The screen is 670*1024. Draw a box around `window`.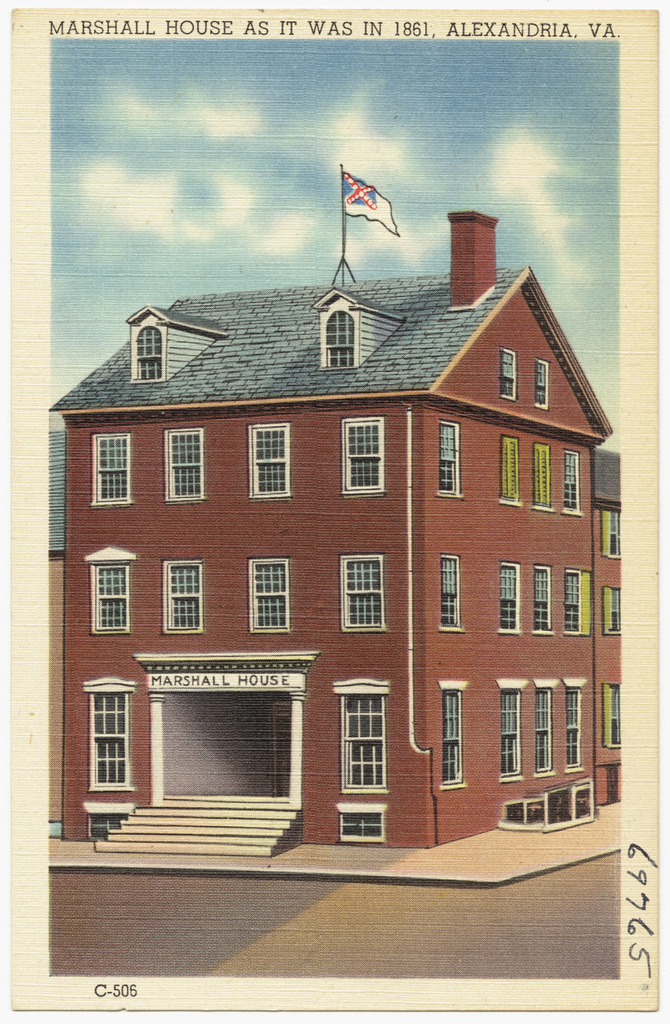
crop(563, 570, 590, 640).
